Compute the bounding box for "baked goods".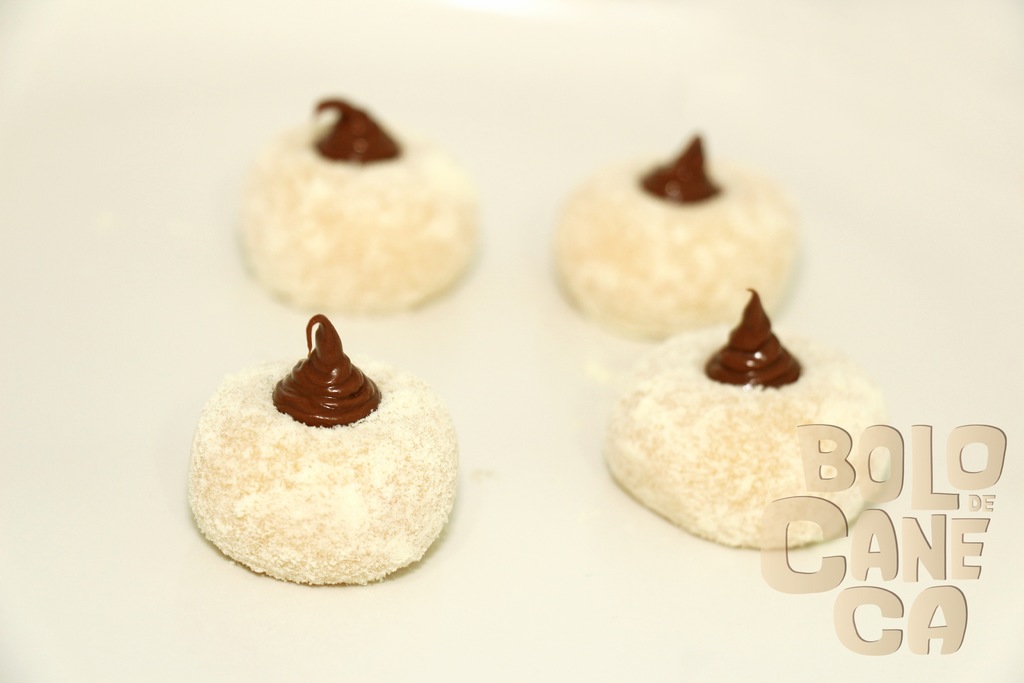
548 125 798 343.
